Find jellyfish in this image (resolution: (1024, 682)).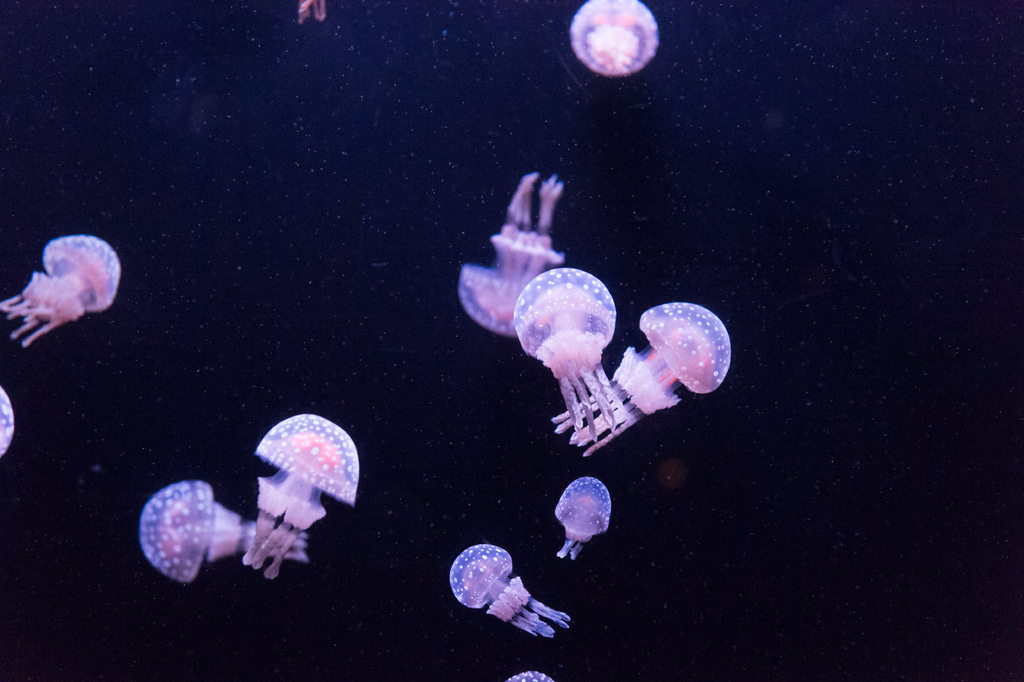
x1=552 y1=304 x2=729 y2=458.
